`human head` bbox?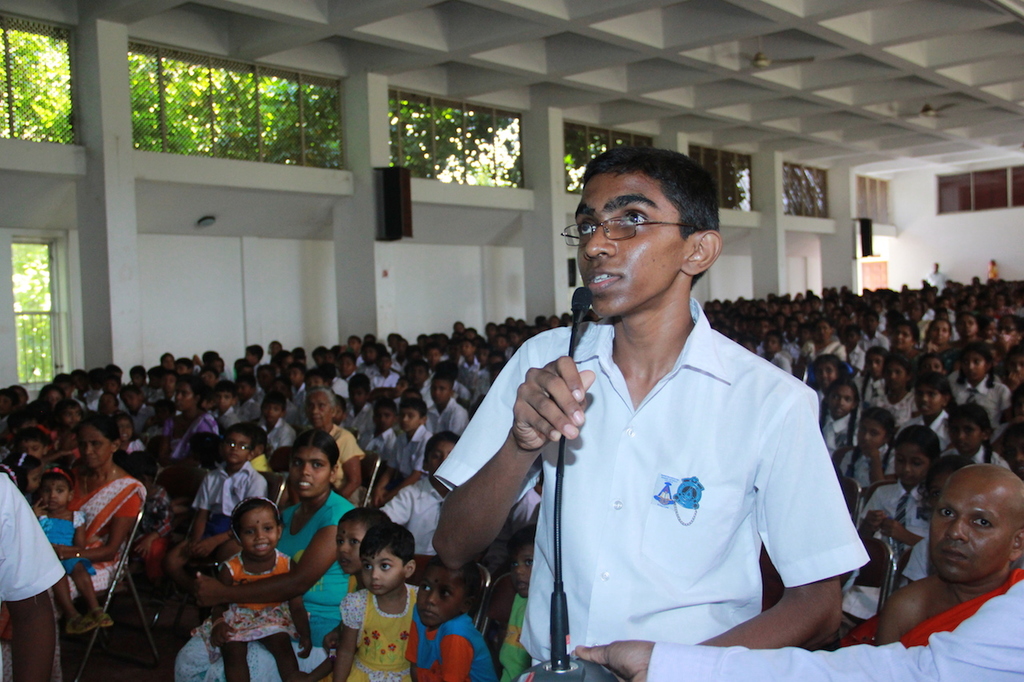
917, 357, 947, 377
